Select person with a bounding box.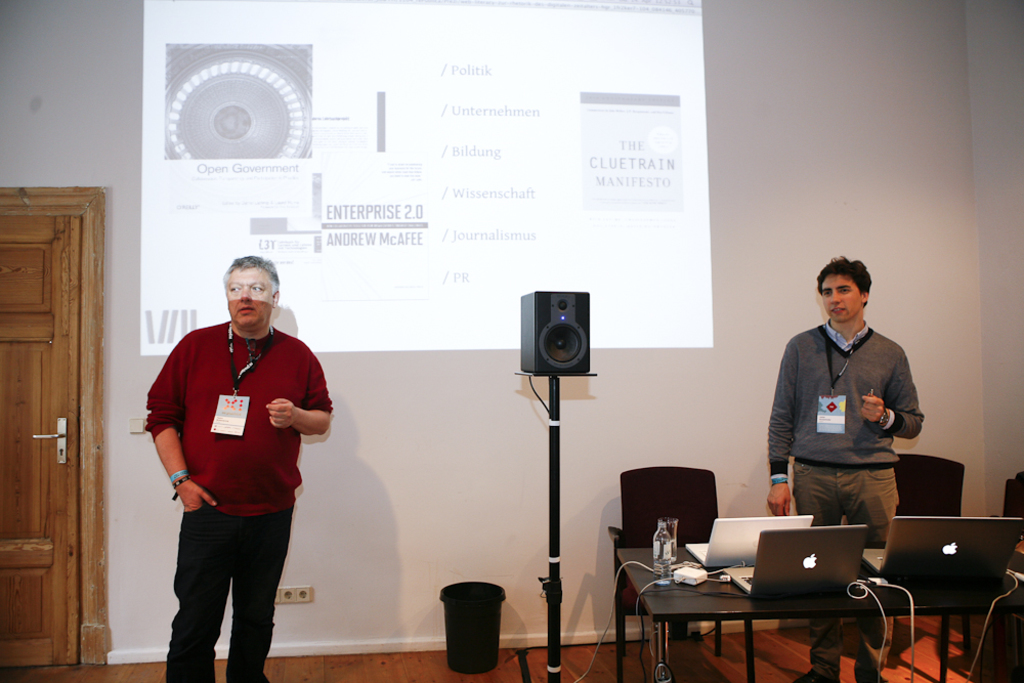
l=774, t=253, r=933, b=581.
